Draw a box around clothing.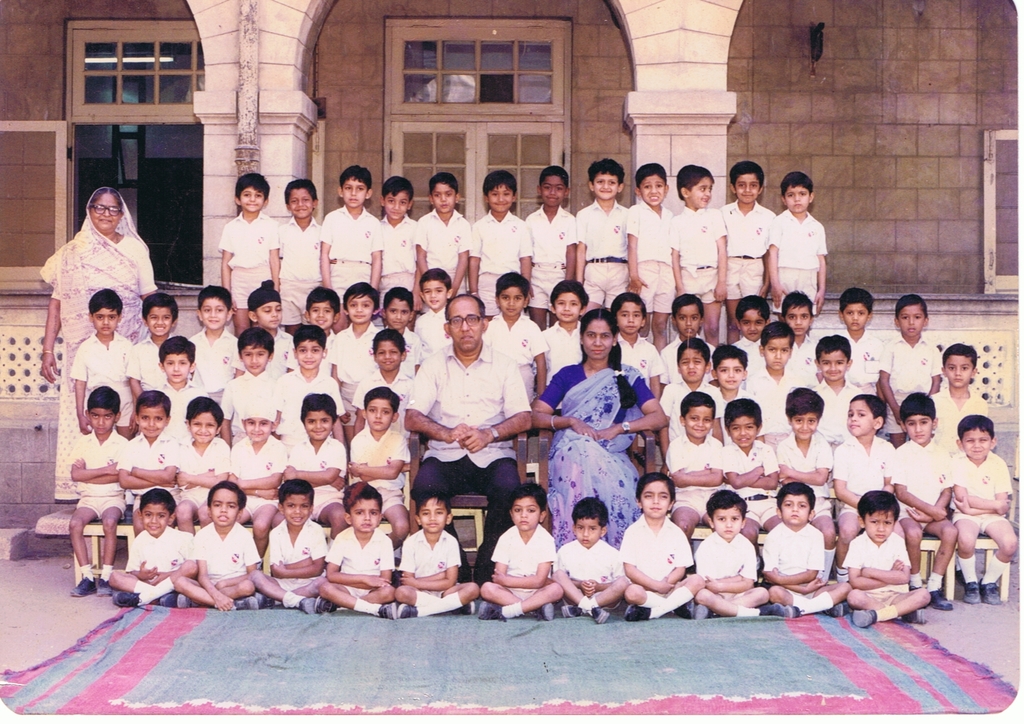
left=315, top=209, right=385, bottom=291.
